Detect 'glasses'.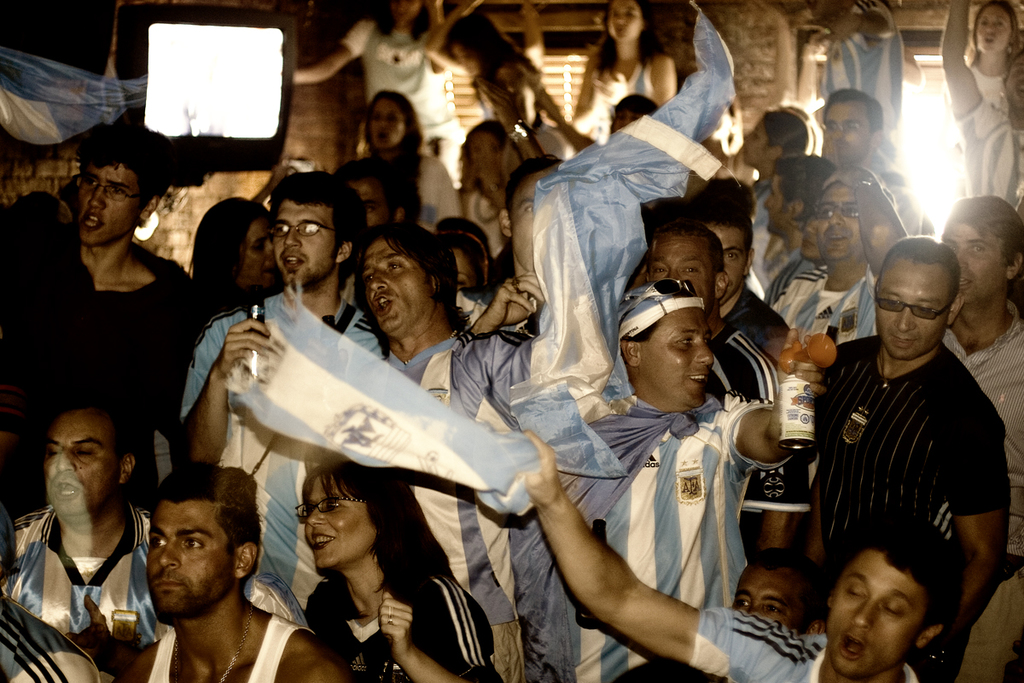
Detected at 822:122:864:137.
